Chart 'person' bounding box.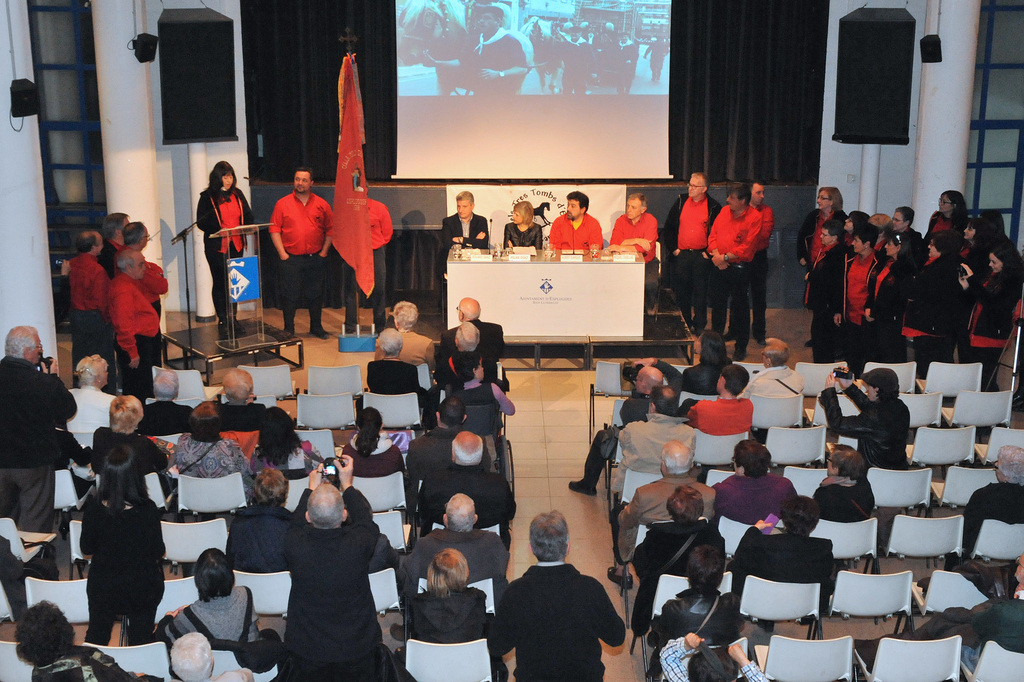
Charted: 705/178/762/360.
